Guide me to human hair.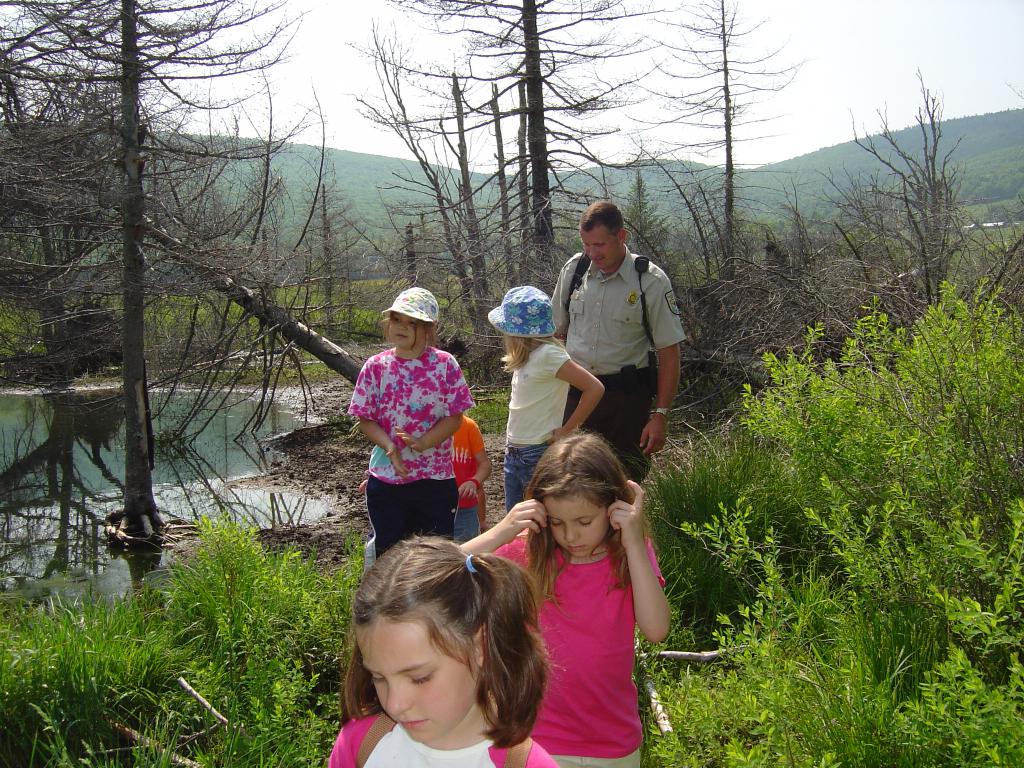
Guidance: [523,429,655,618].
